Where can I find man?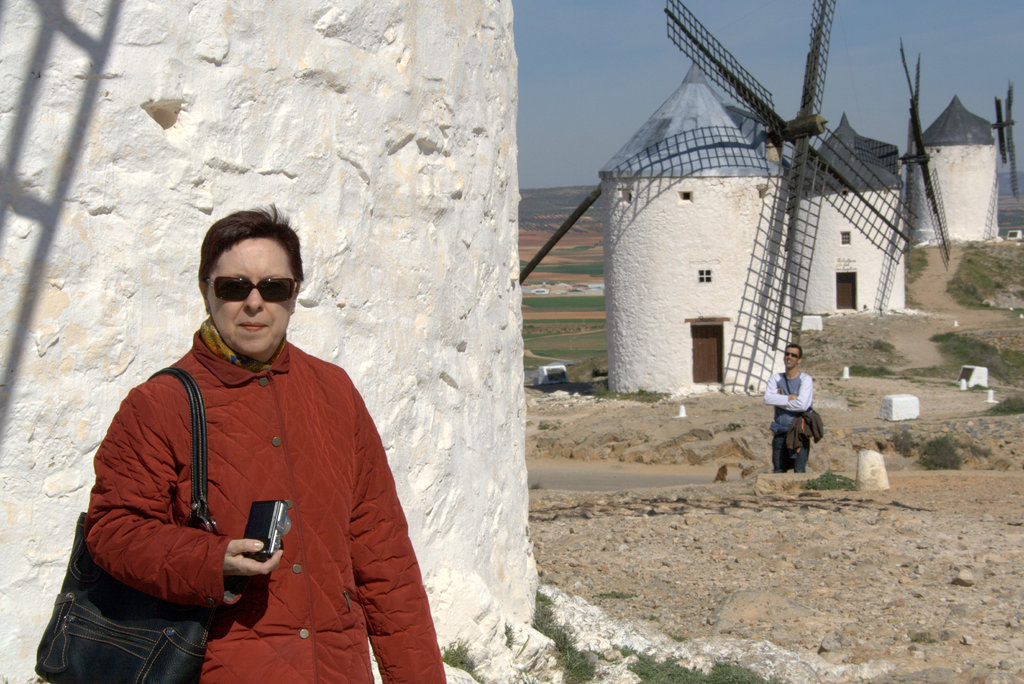
You can find it at bbox(764, 341, 840, 478).
